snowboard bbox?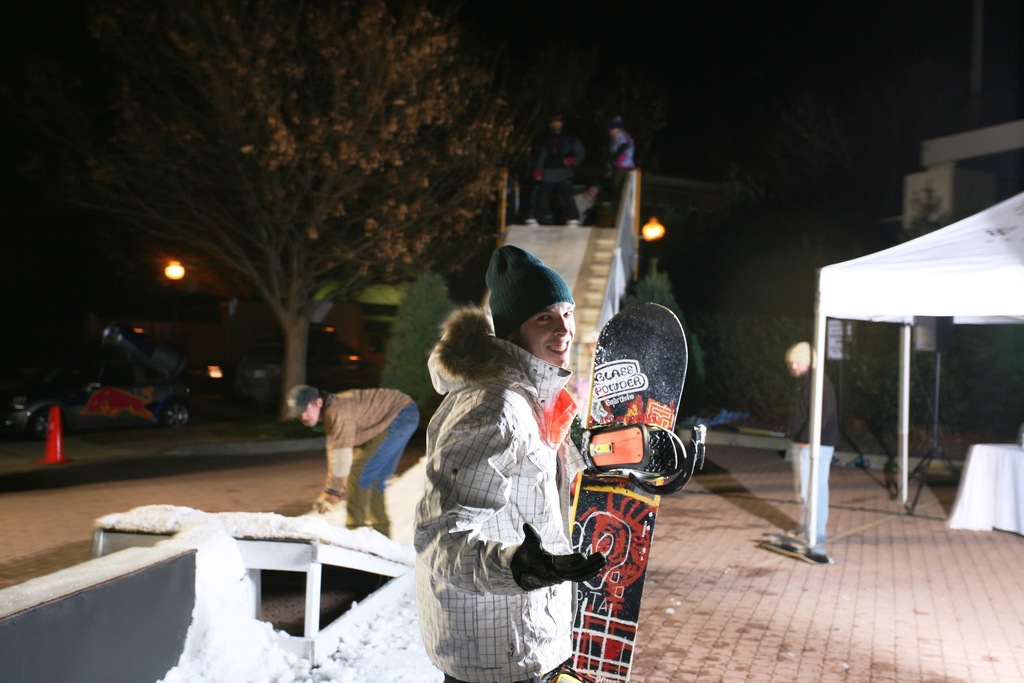
[582, 300, 703, 682]
